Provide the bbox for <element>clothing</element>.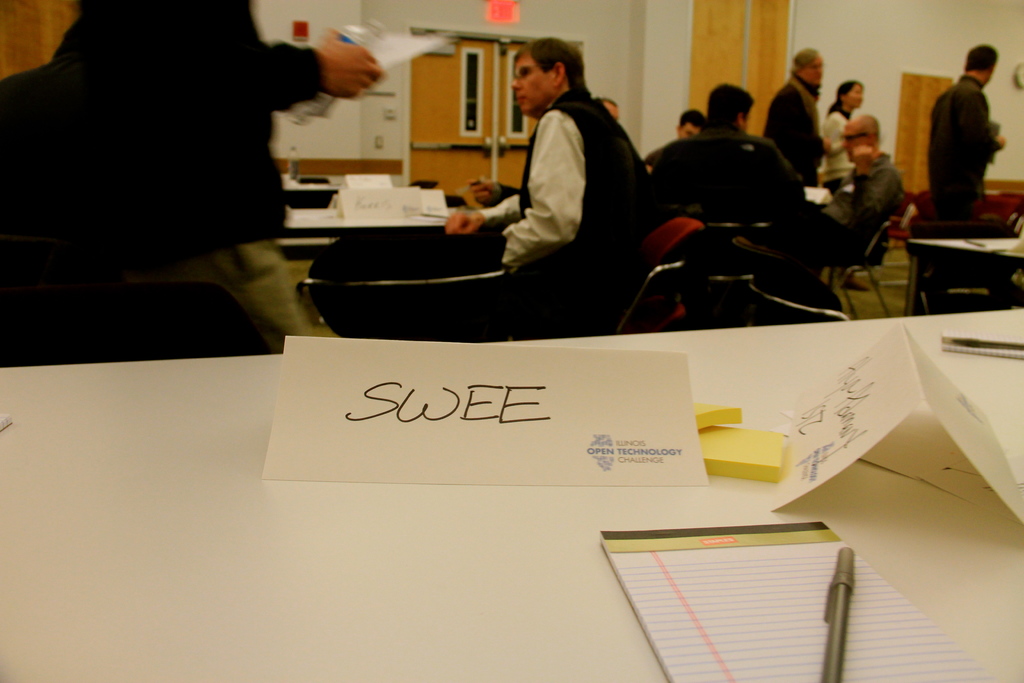
x1=925 y1=74 x2=1002 y2=222.
